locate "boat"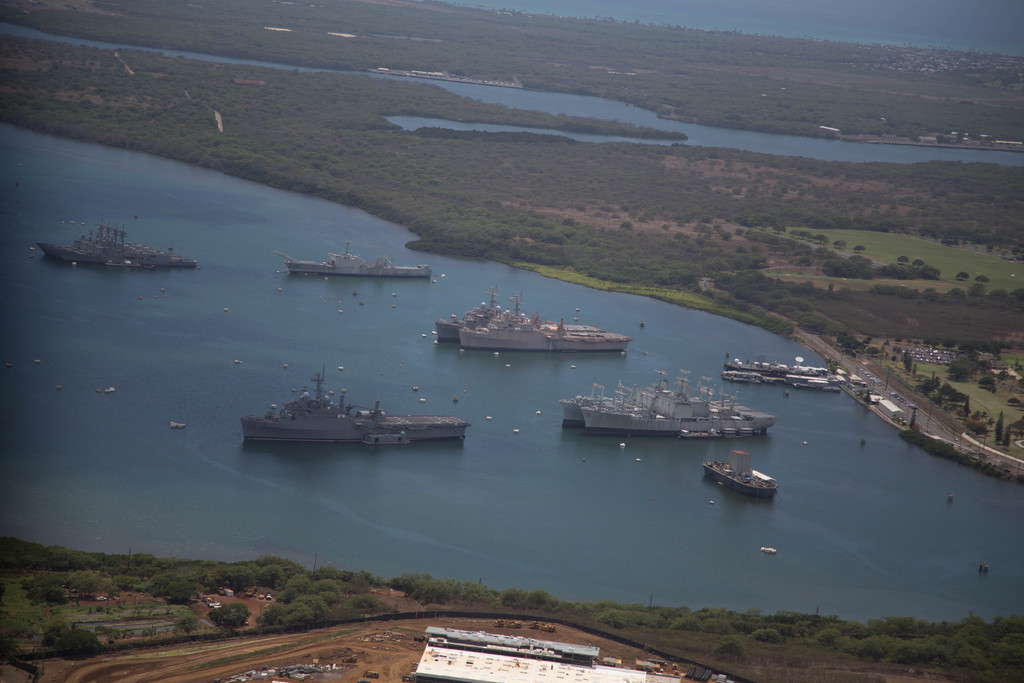
left=332, top=295, right=335, bottom=298
